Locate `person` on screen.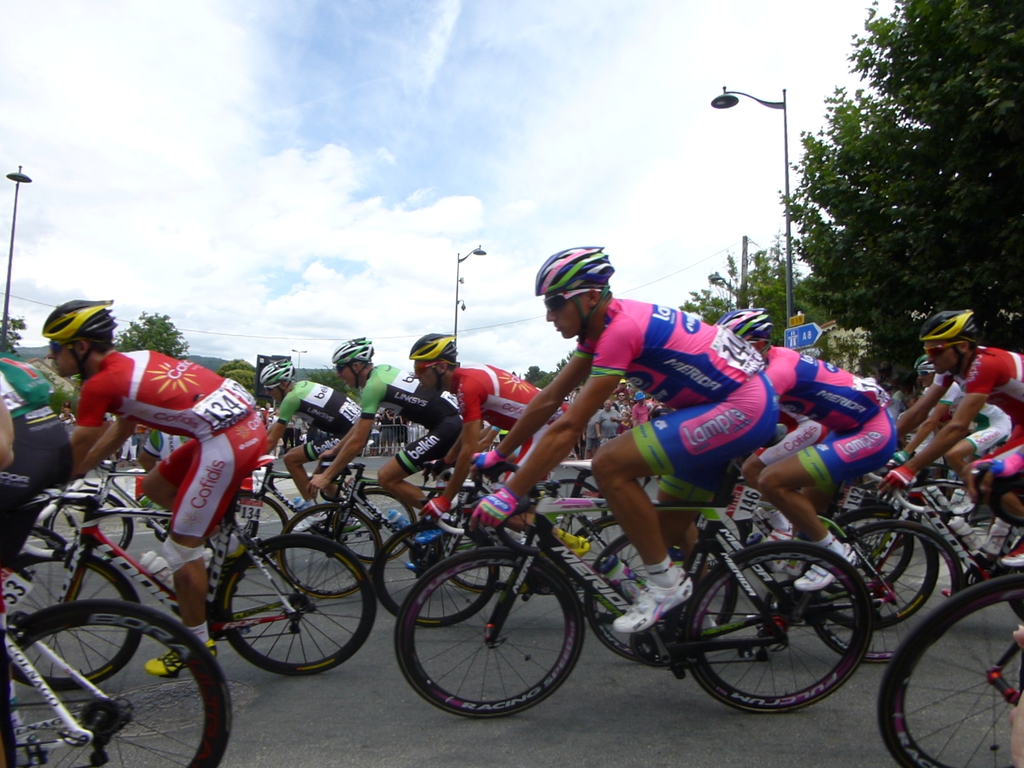
On screen at locate(2, 243, 1023, 755).
